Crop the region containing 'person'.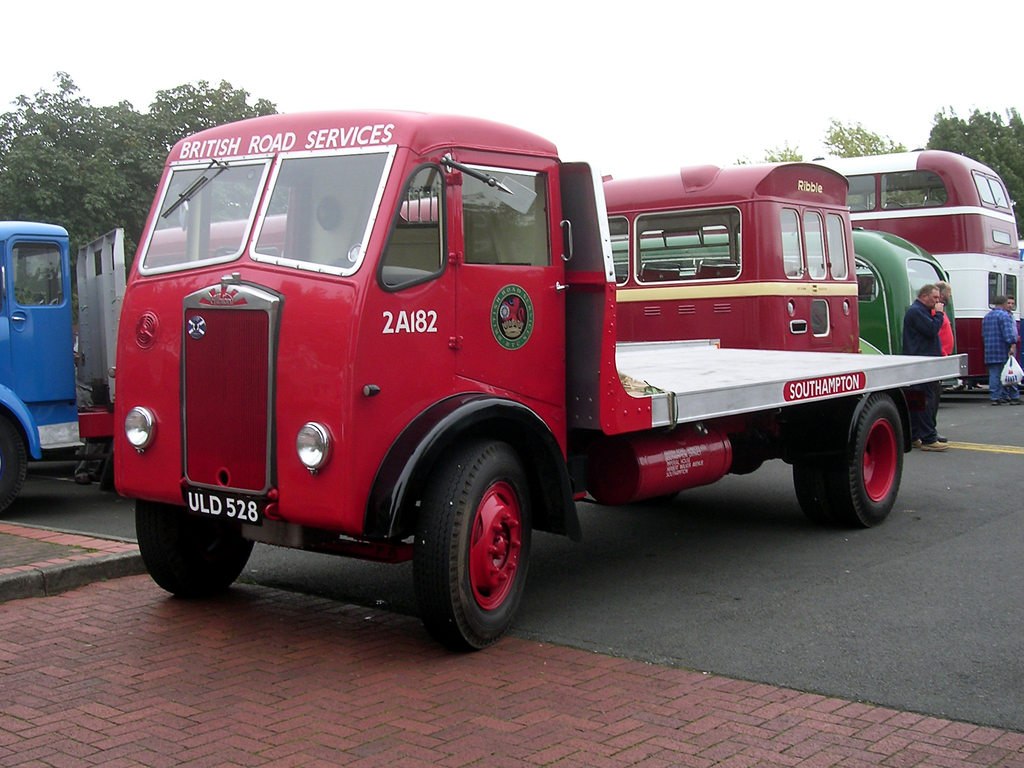
Crop region: bbox(1005, 297, 1020, 404).
